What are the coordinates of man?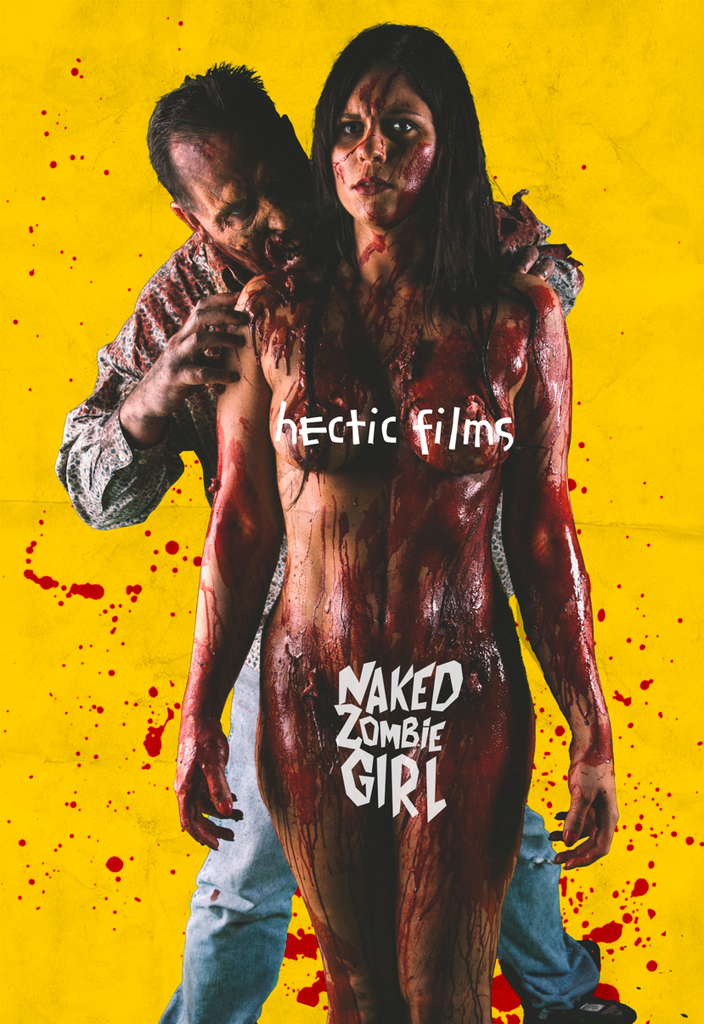
pyautogui.locateOnScreen(58, 64, 638, 1023).
